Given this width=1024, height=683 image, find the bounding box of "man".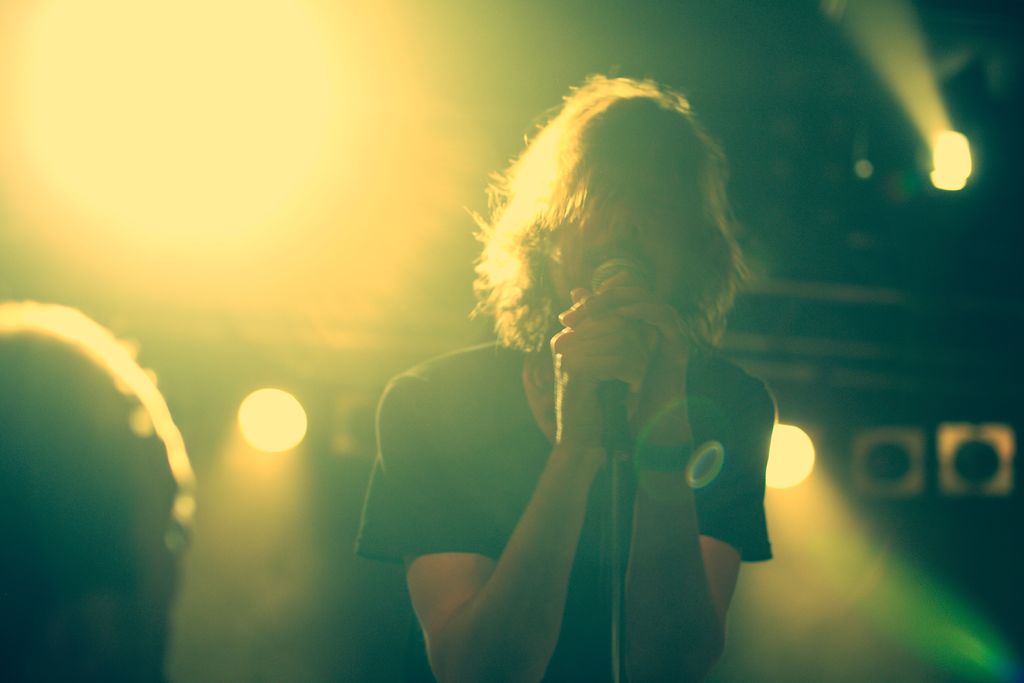
328 41 851 674.
